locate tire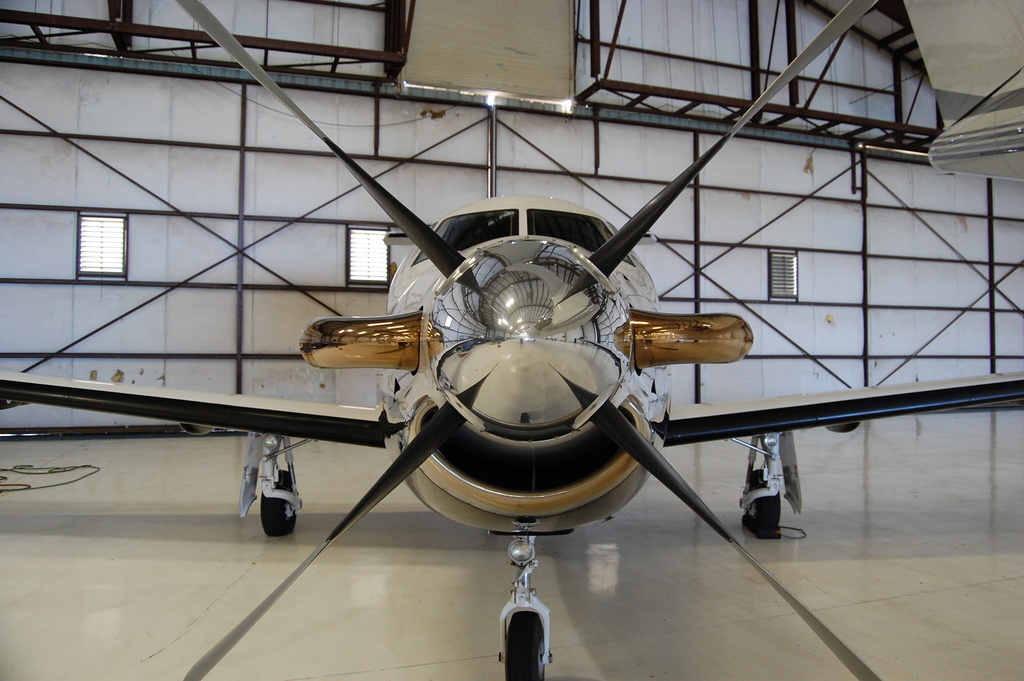
BBox(748, 469, 780, 532)
